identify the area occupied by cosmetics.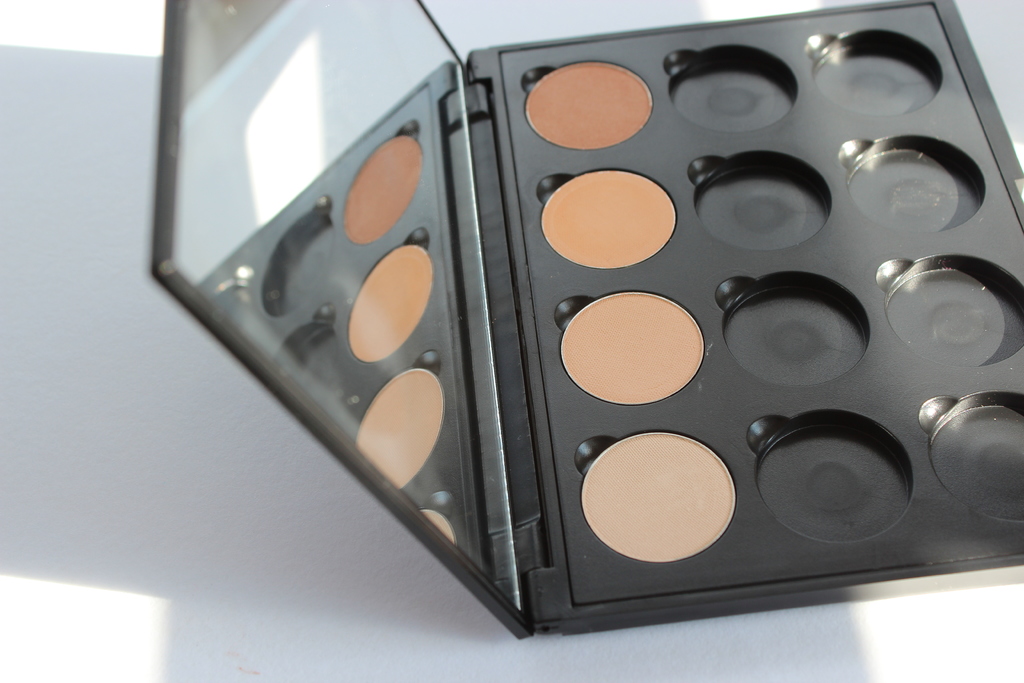
Area: region(554, 298, 733, 409).
